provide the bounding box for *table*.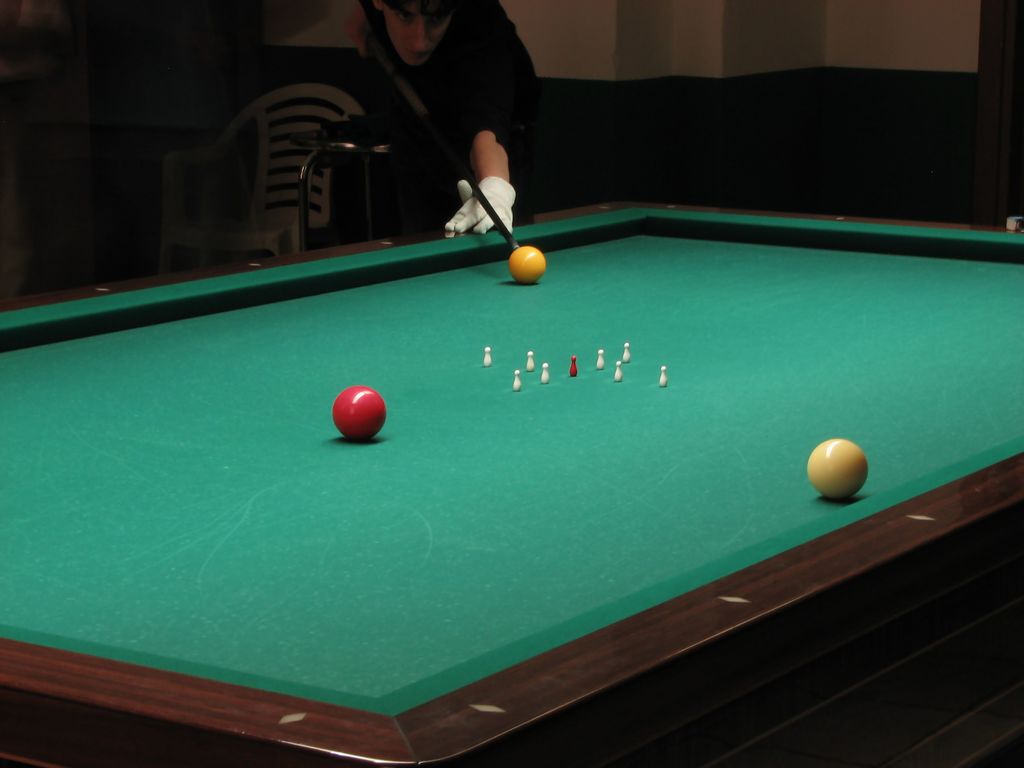
x1=0 y1=197 x2=1023 y2=767.
